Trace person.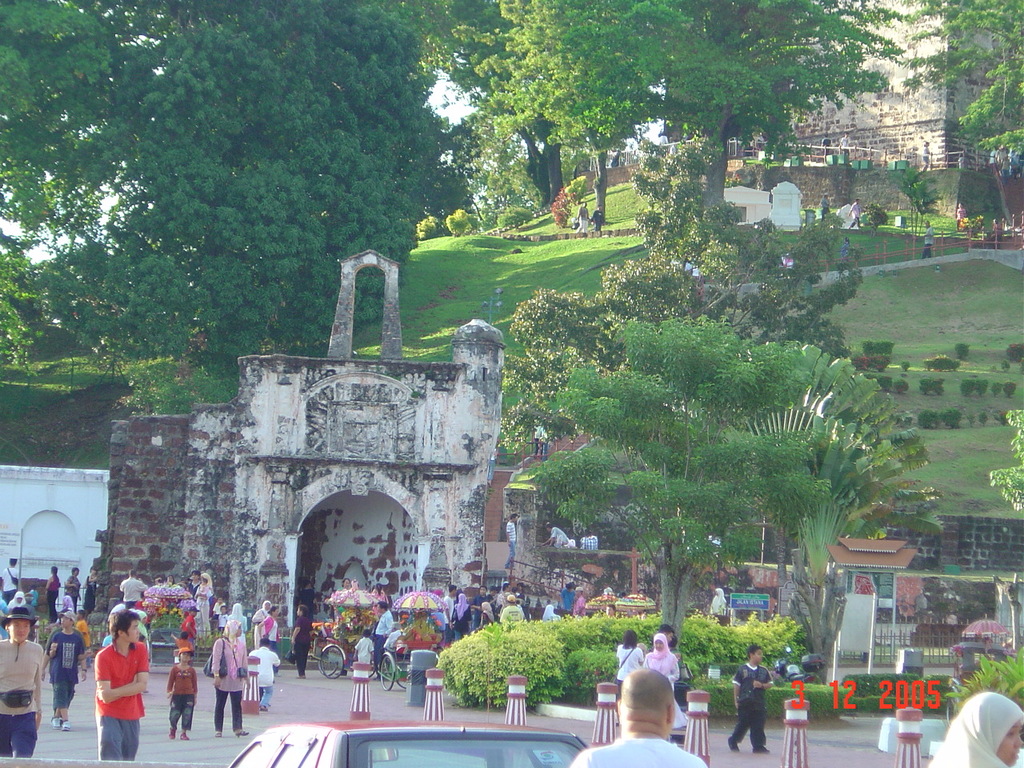
Traced to locate(42, 606, 70, 646).
